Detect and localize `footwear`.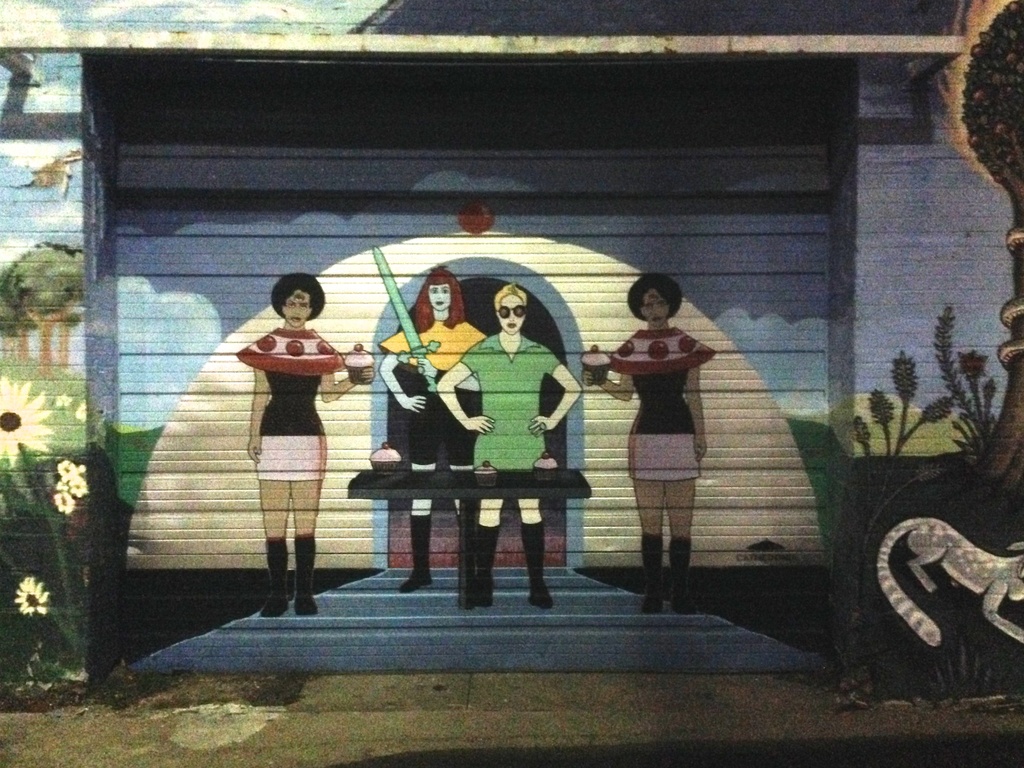
Localized at (472, 525, 500, 606).
